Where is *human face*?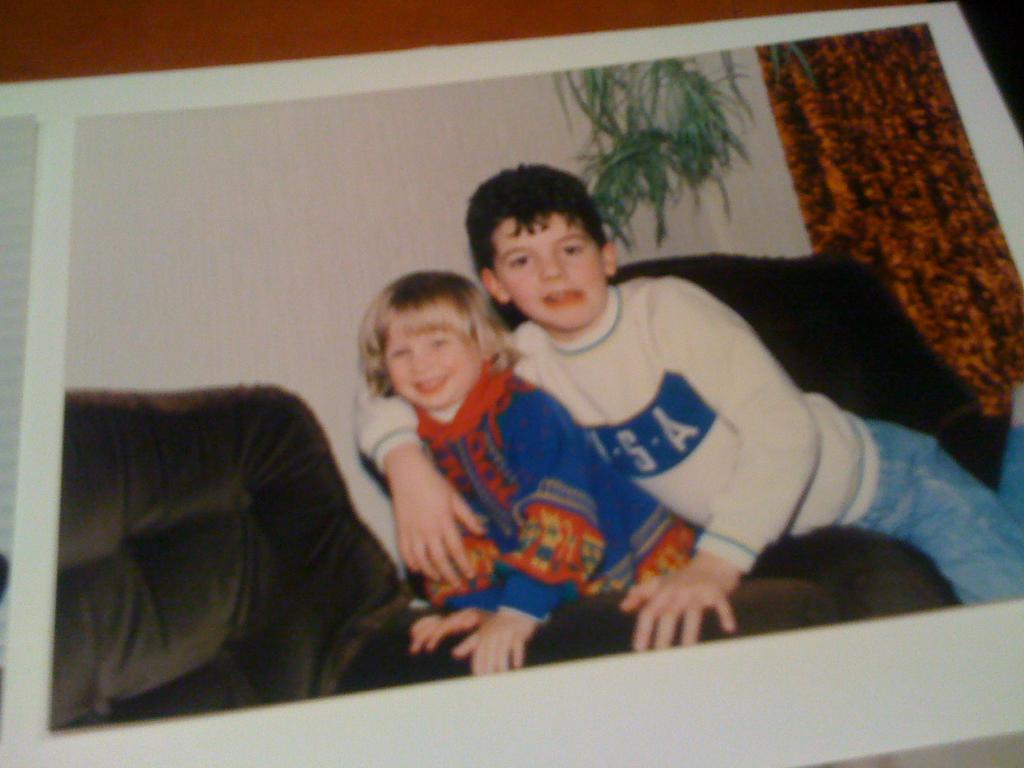
locate(497, 212, 604, 327).
